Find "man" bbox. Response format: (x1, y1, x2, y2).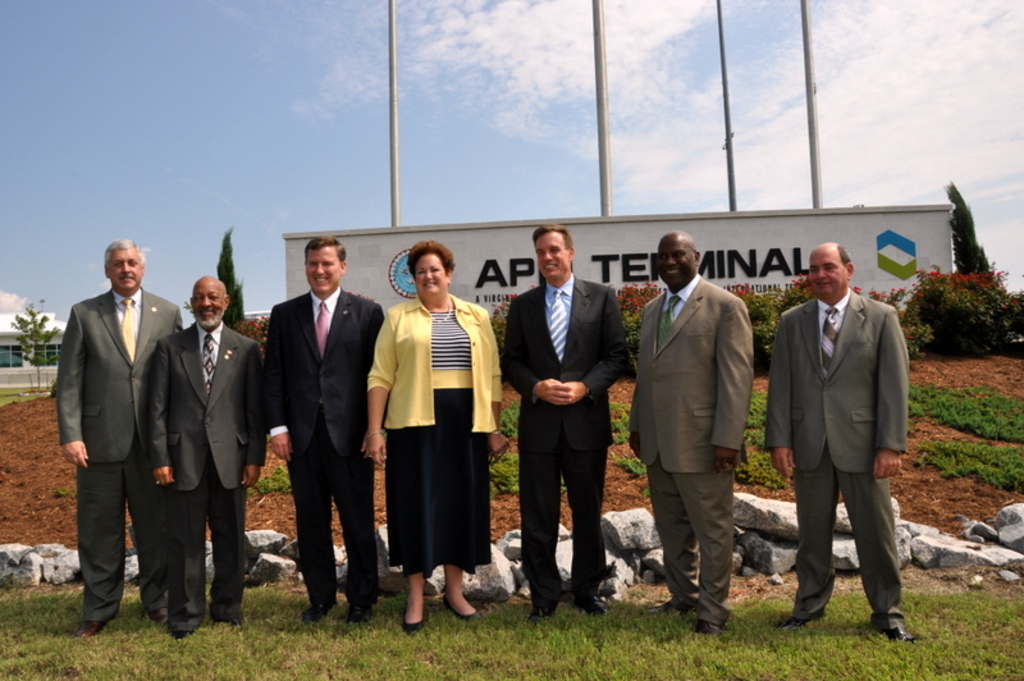
(262, 233, 387, 623).
